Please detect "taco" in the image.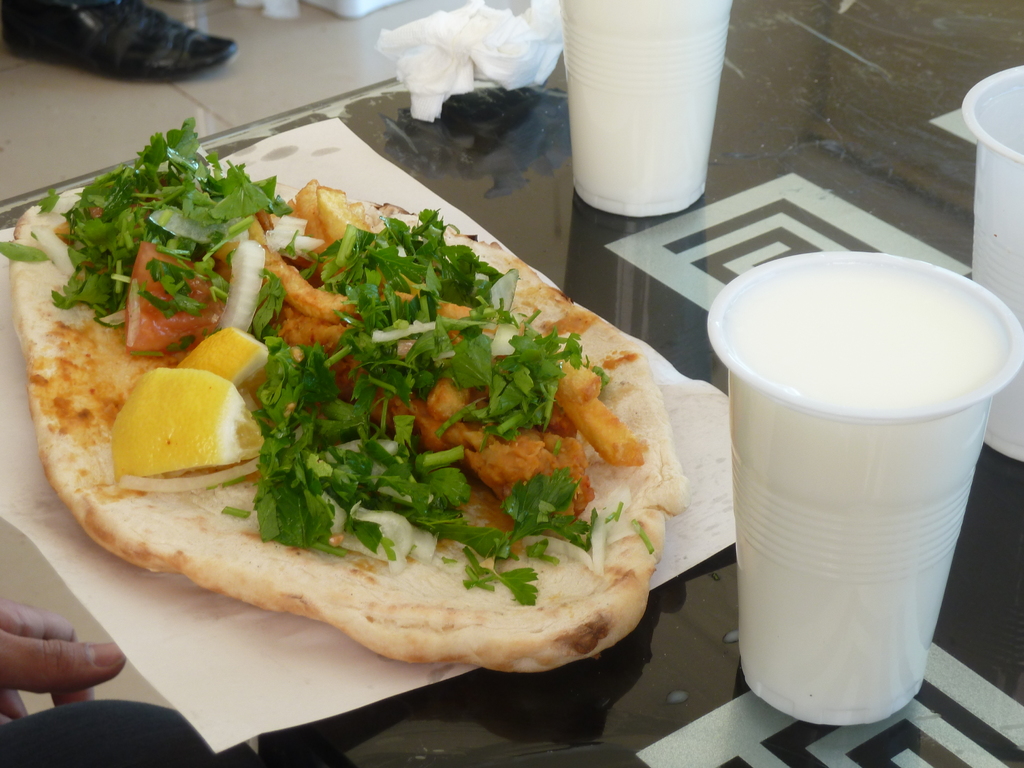
l=135, t=188, r=666, b=685.
